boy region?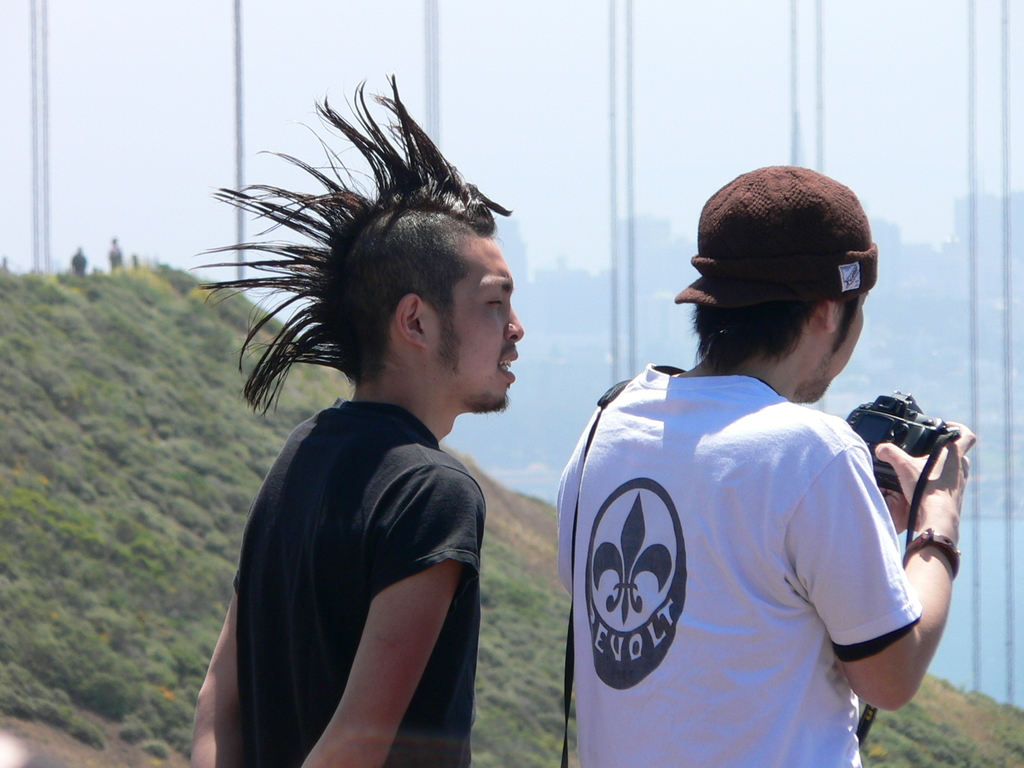
bbox=(447, 143, 903, 750)
